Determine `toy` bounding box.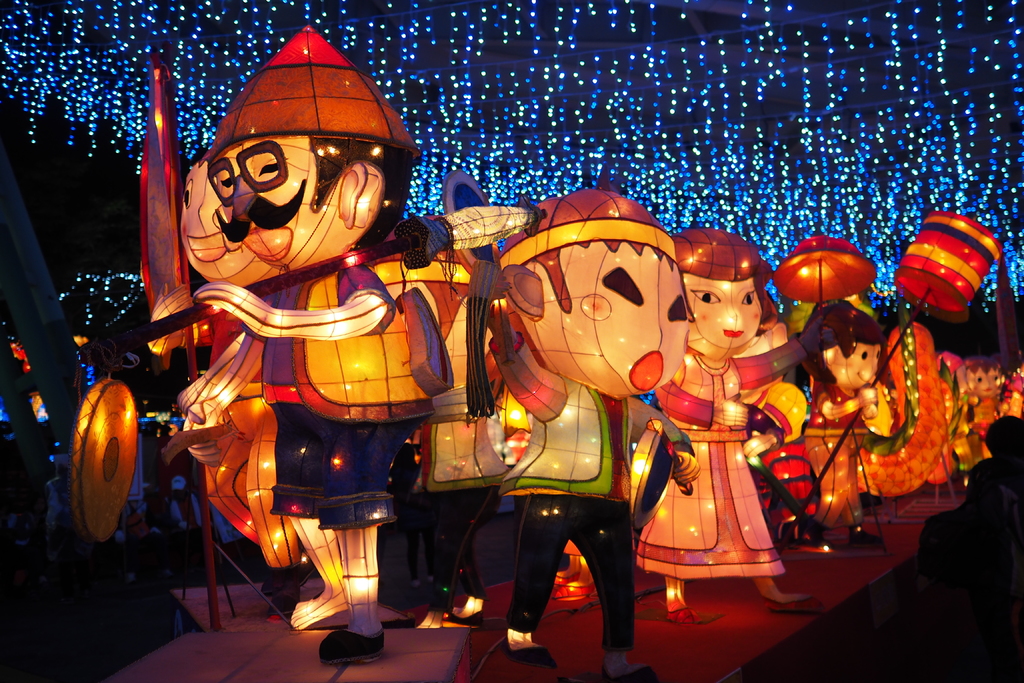
Determined: bbox=(38, 25, 547, 667).
